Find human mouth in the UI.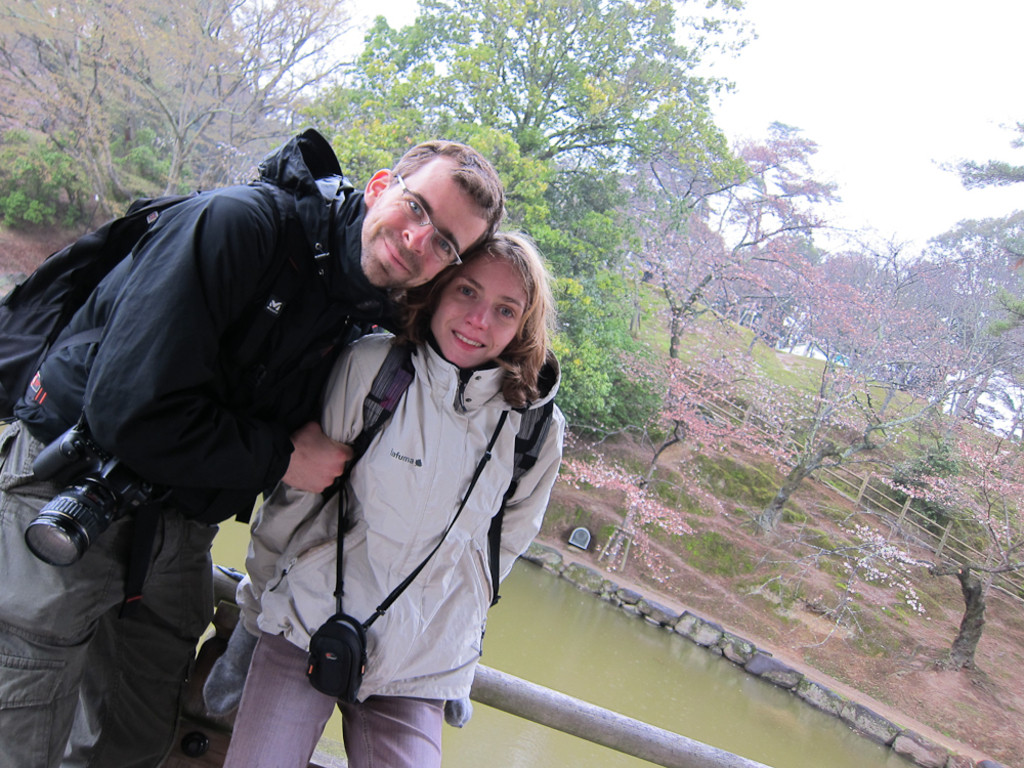
UI element at bbox=[381, 231, 417, 276].
